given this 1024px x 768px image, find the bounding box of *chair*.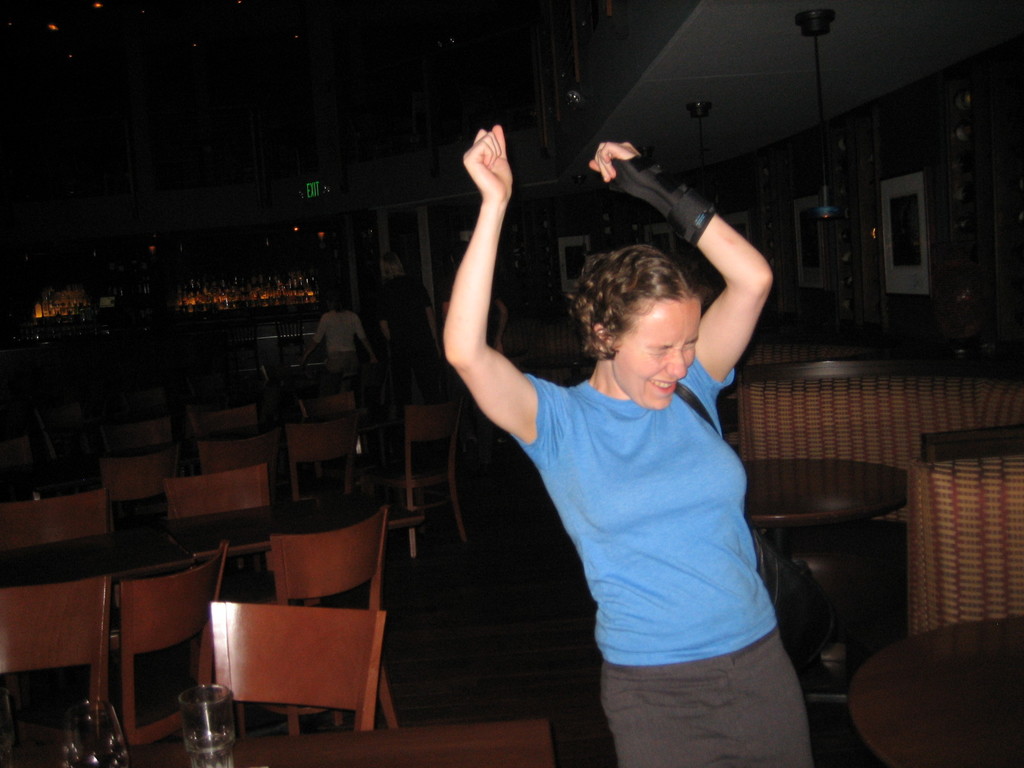
[left=0, top=568, right=120, bottom=767].
